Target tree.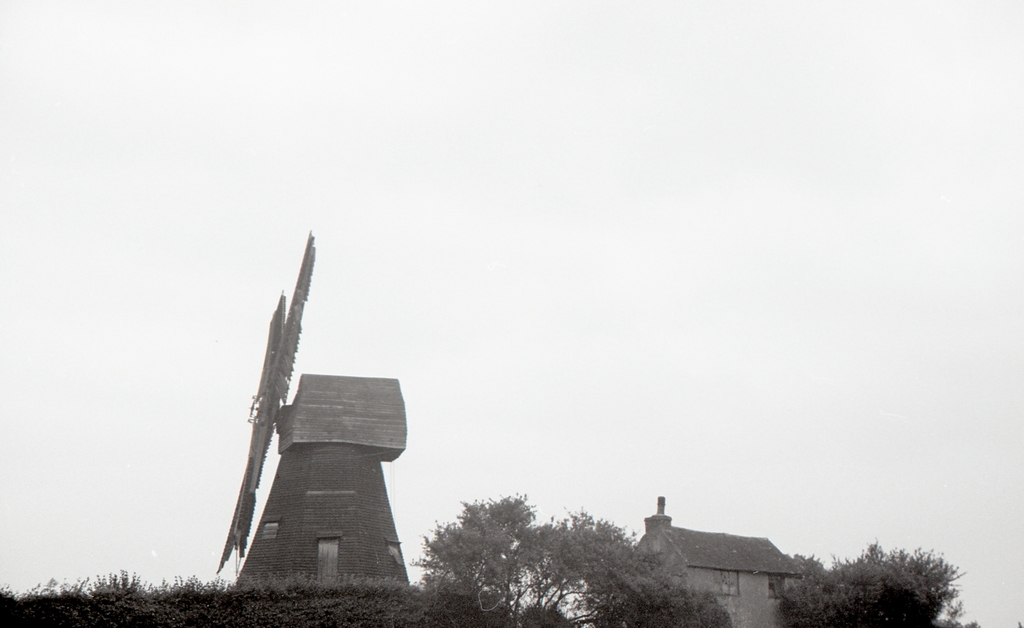
Target region: pyautogui.locateOnScreen(778, 539, 966, 626).
